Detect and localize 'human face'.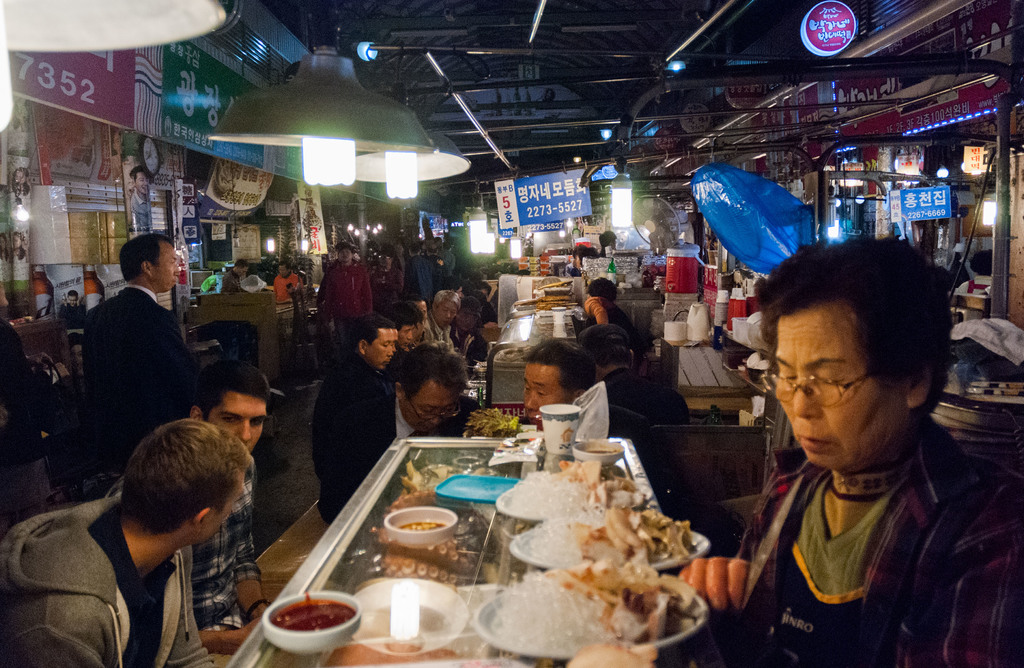
Localized at box(209, 482, 246, 543).
